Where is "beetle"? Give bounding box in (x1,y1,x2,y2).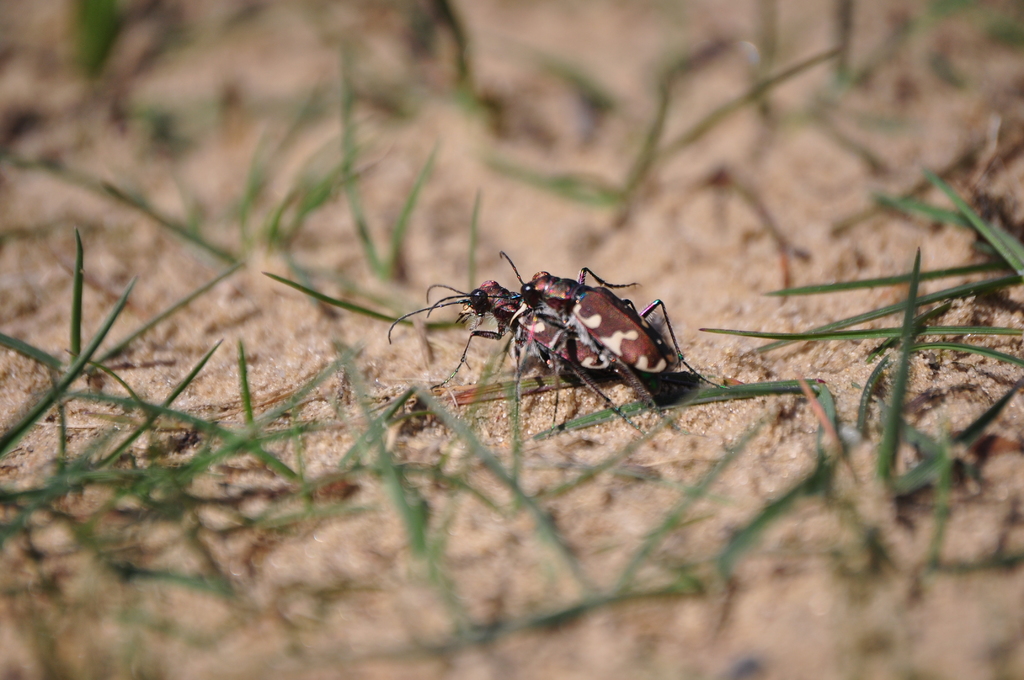
(381,285,627,416).
